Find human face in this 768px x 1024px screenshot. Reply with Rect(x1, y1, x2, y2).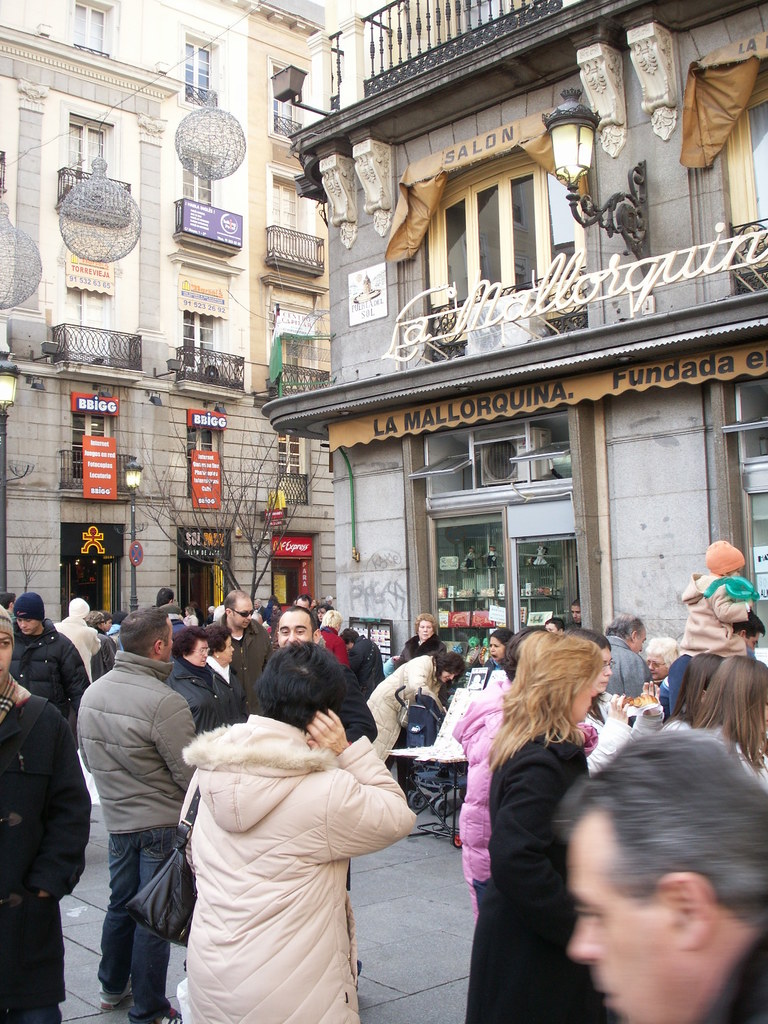
Rect(0, 631, 17, 680).
